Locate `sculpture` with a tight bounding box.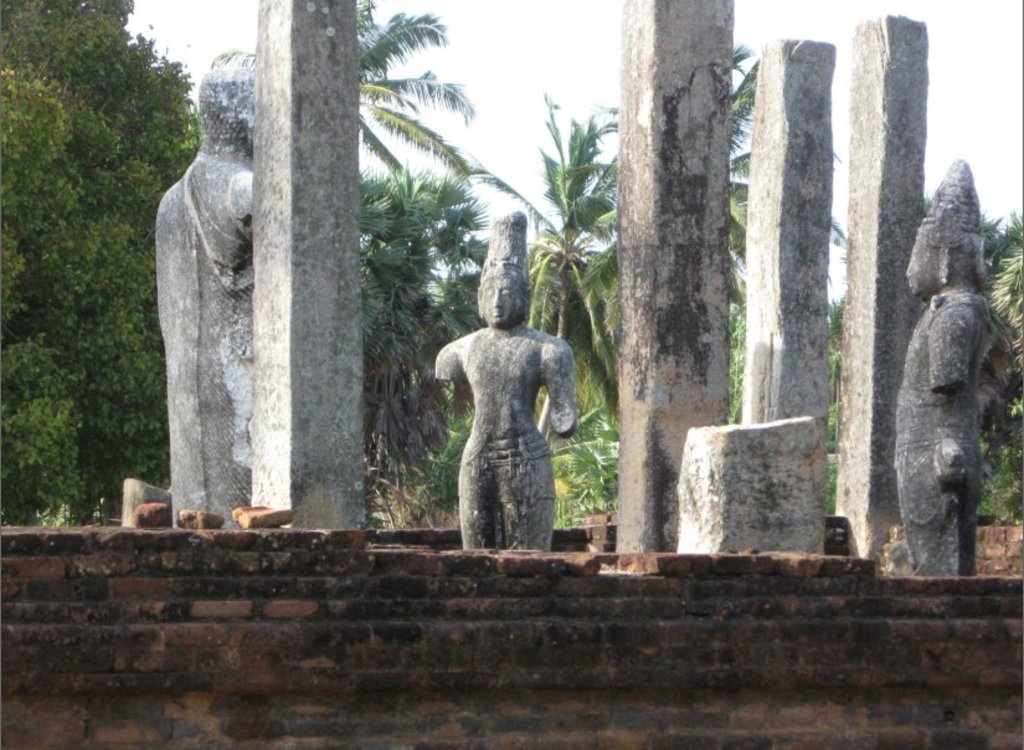
bbox(894, 156, 995, 577).
